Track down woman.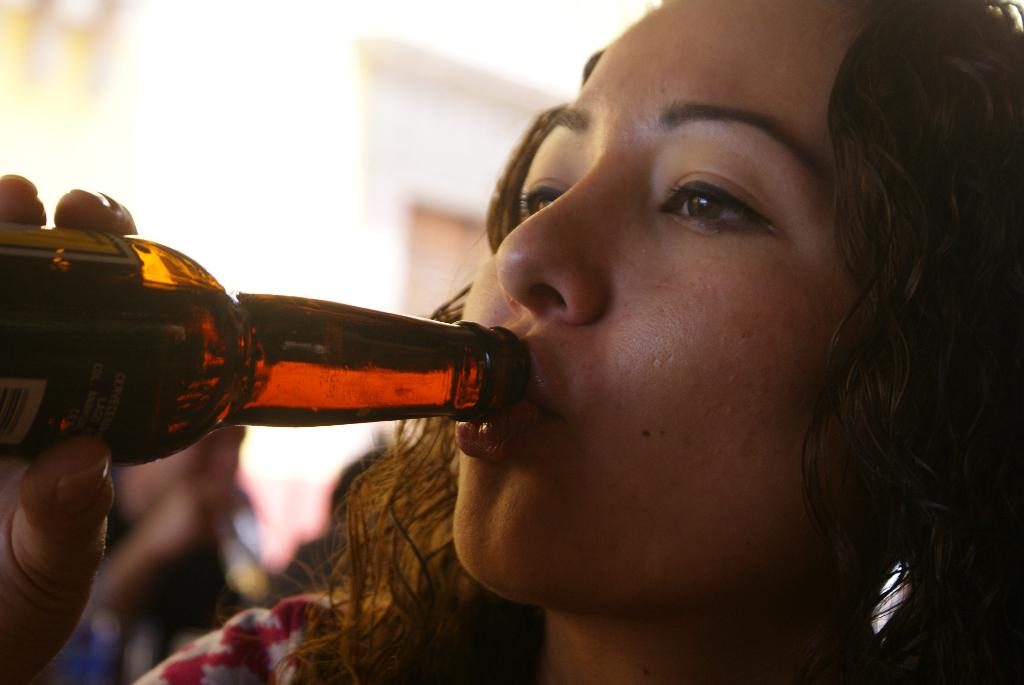
Tracked to box(0, 0, 1023, 684).
